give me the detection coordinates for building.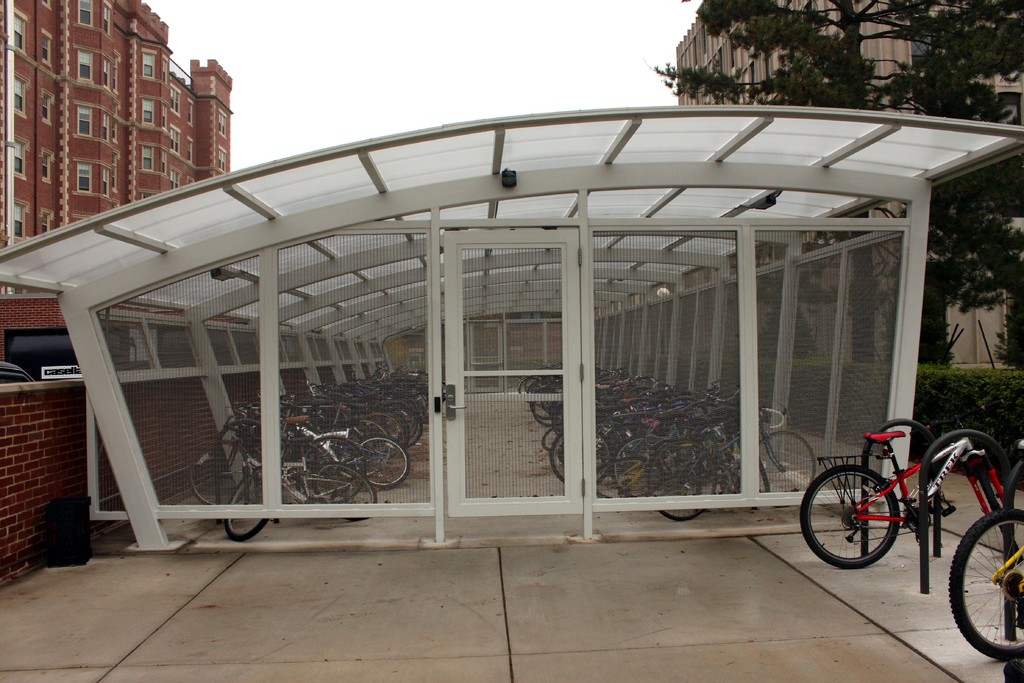
box(676, 0, 1020, 372).
